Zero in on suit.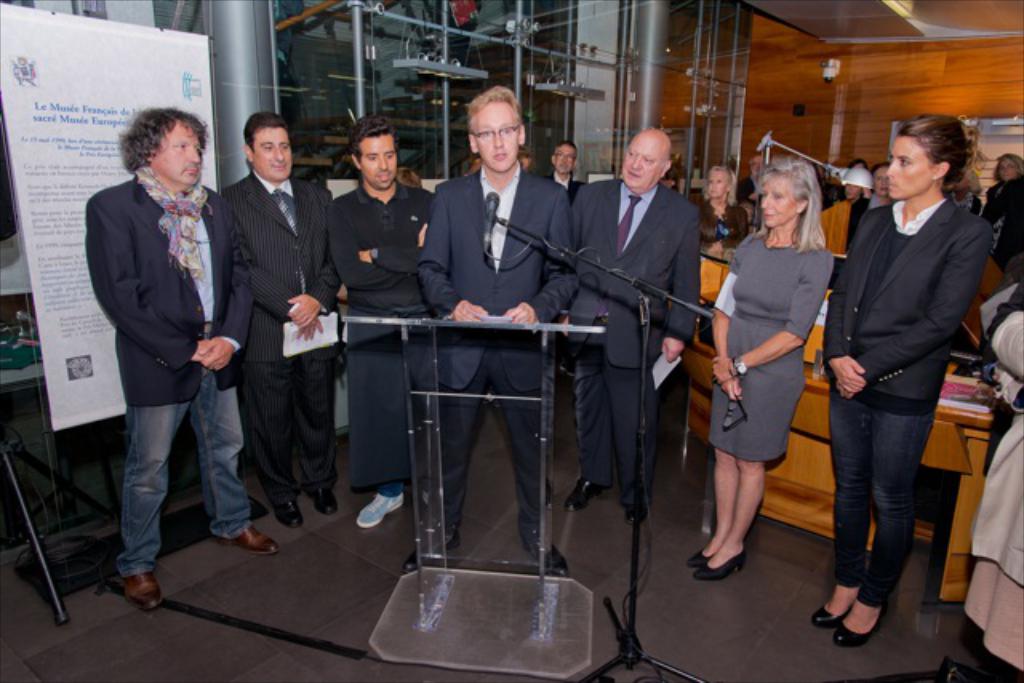
Zeroed in: x1=563 y1=178 x2=701 y2=505.
